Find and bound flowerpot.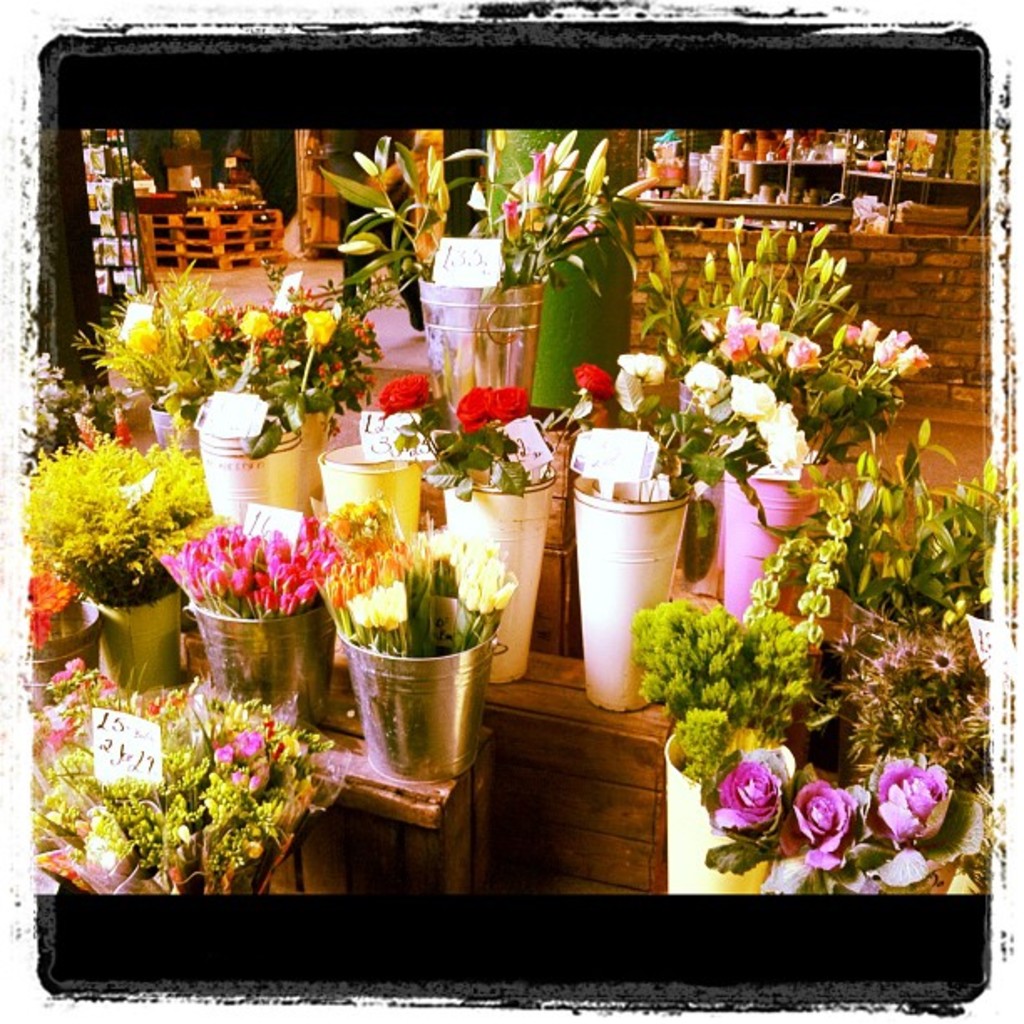
Bound: (443,457,556,678).
